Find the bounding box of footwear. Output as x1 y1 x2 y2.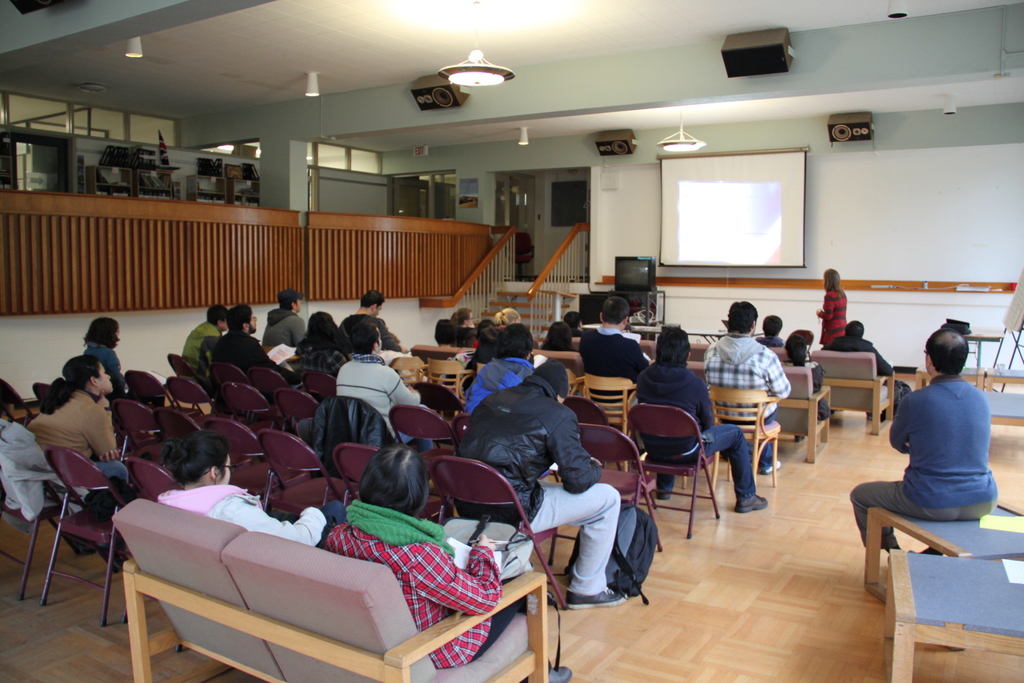
736 496 769 511.
